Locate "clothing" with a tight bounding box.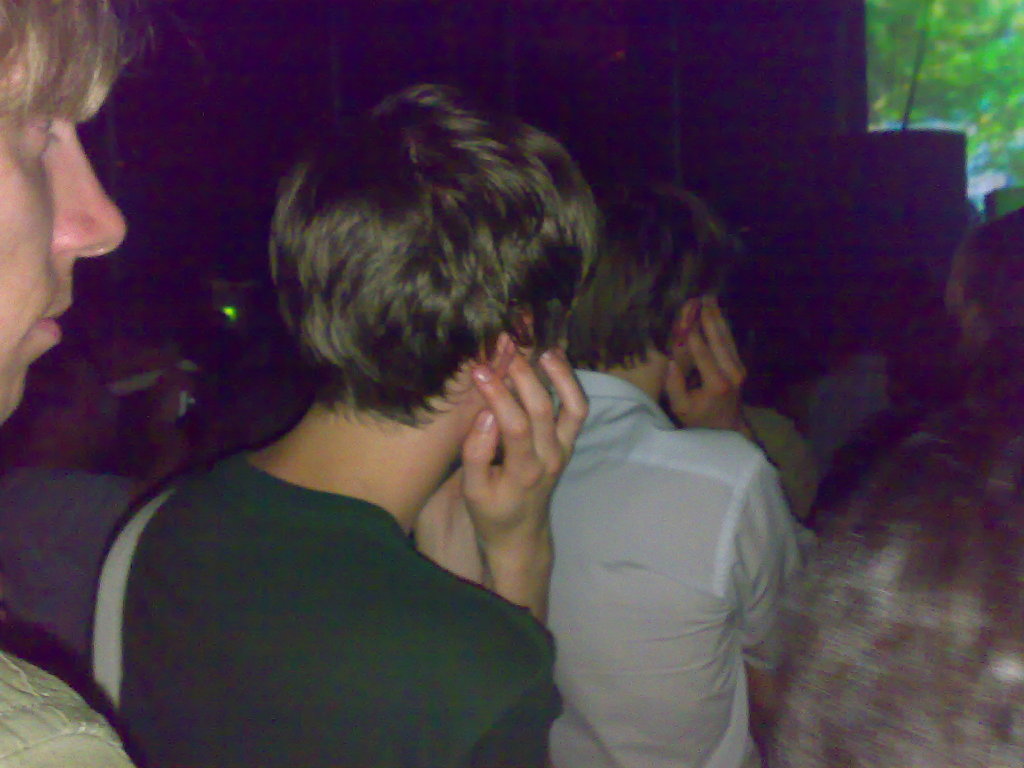
<box>88,450,566,767</box>.
